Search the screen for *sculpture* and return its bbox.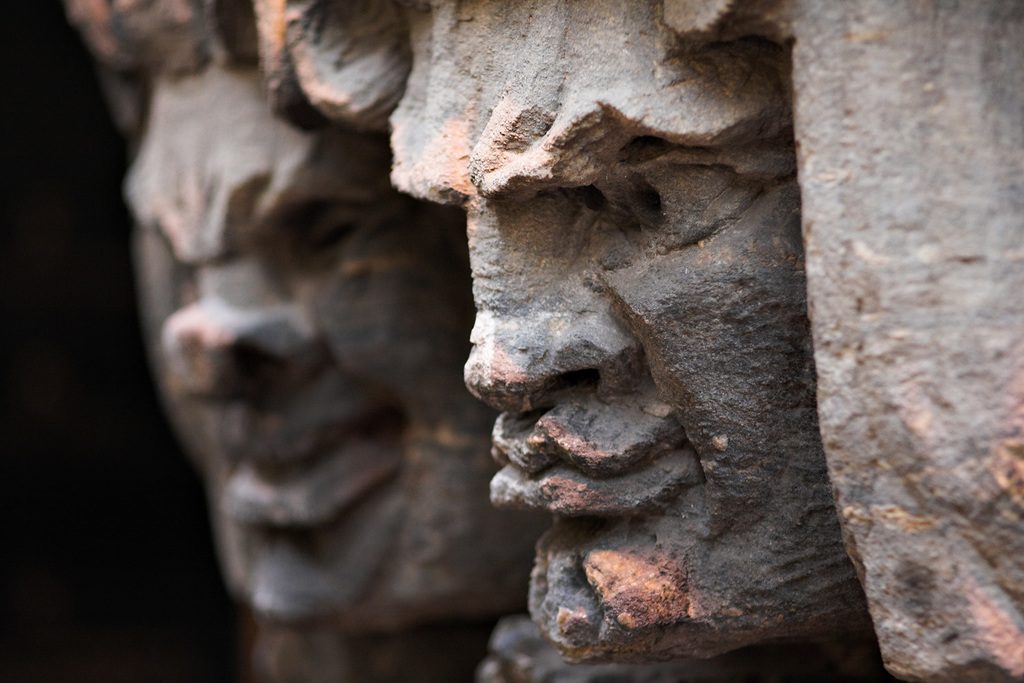
Found: crop(268, 0, 1014, 682).
